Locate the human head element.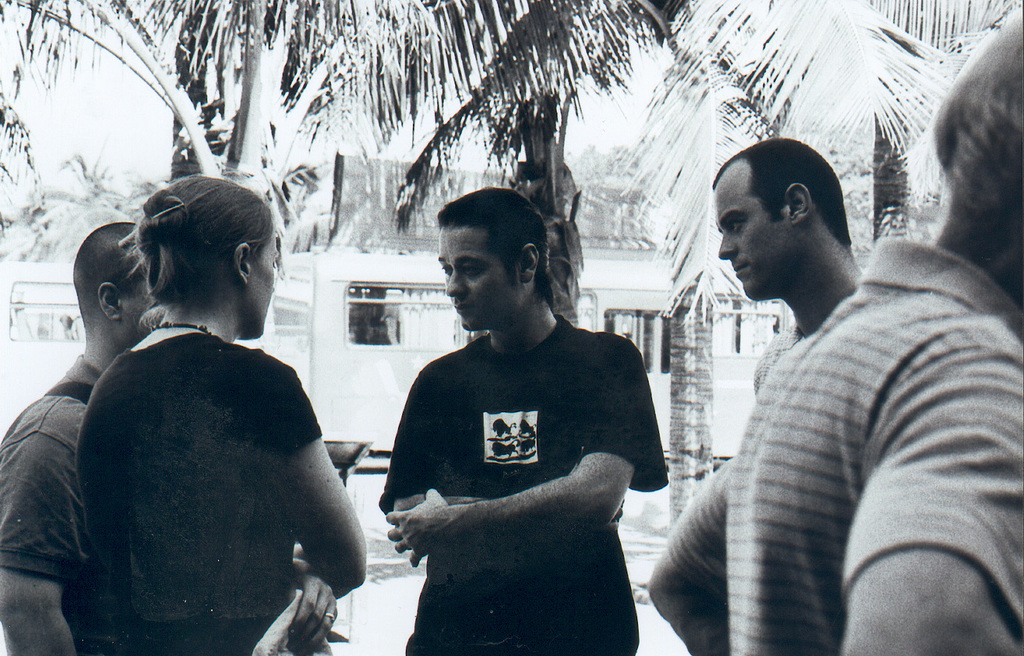
Element bbox: rect(72, 220, 165, 347).
